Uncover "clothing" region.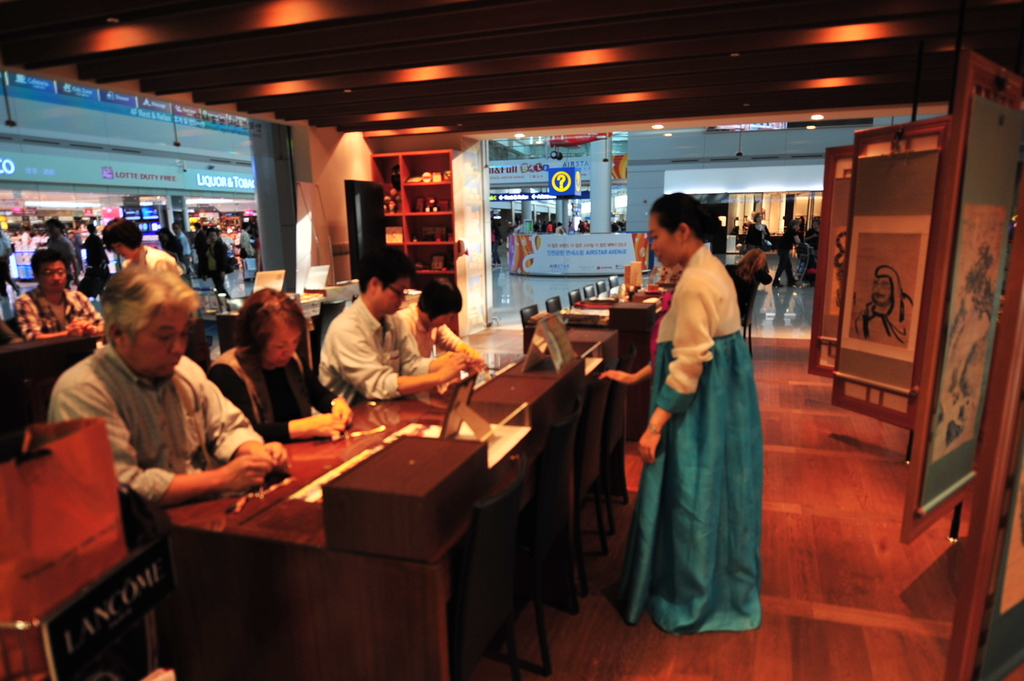
Uncovered: locate(376, 298, 468, 374).
